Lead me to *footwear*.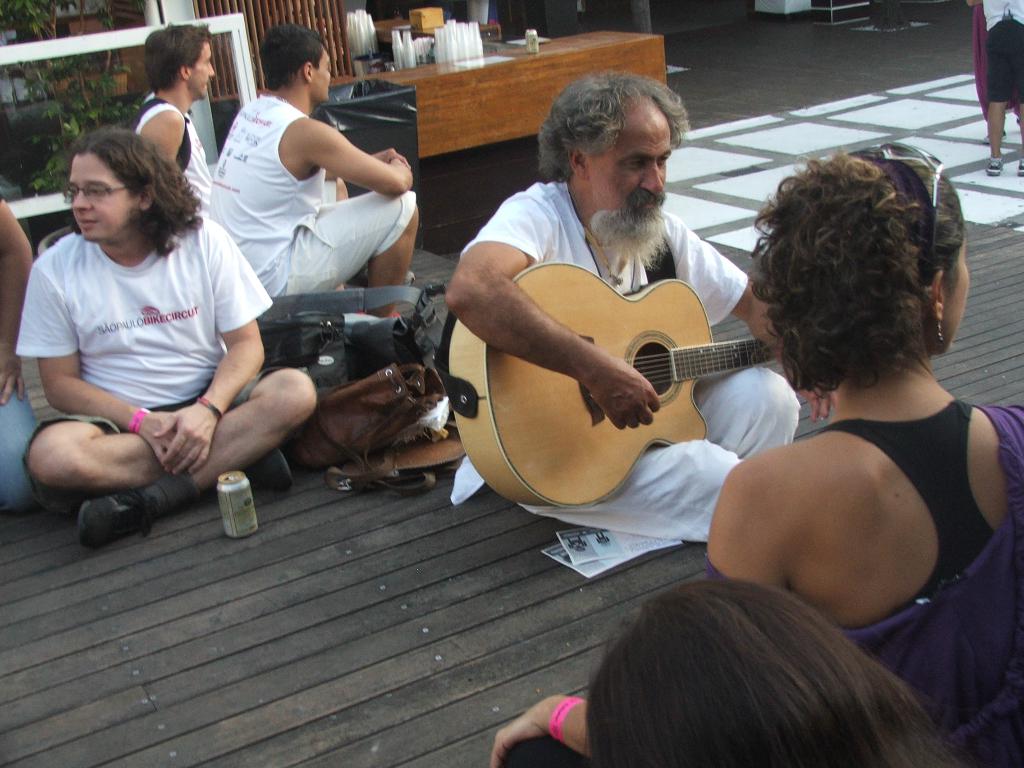
Lead to left=250, top=444, right=302, bottom=492.
